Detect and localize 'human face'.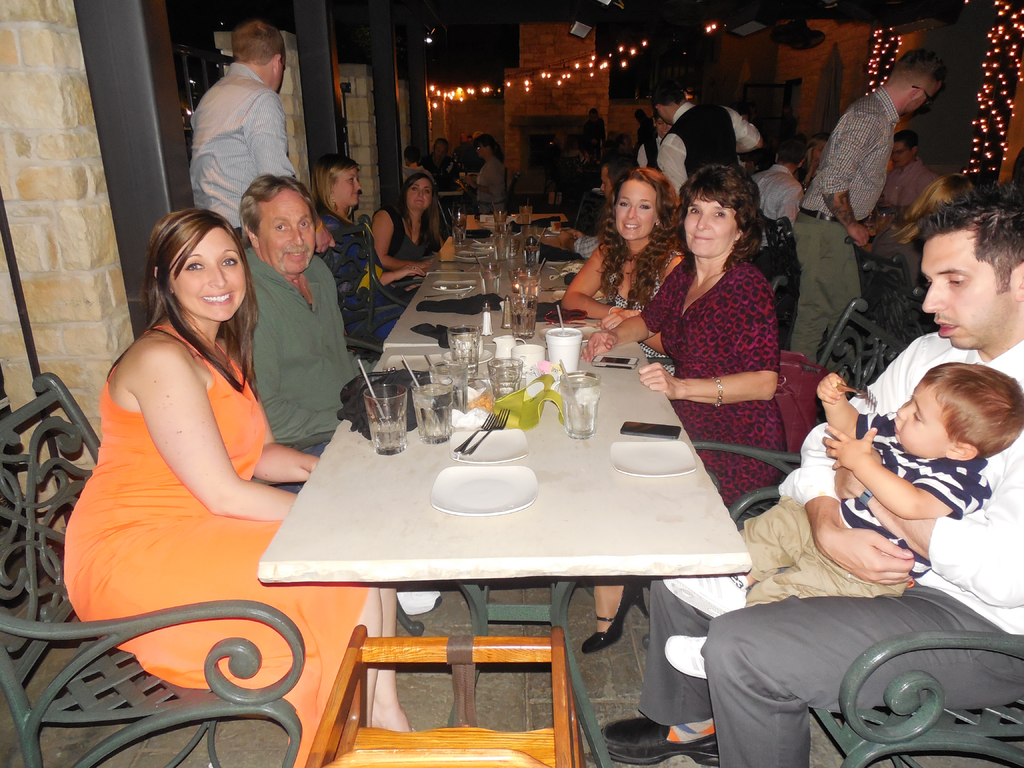
Localized at (682,200,736,255).
